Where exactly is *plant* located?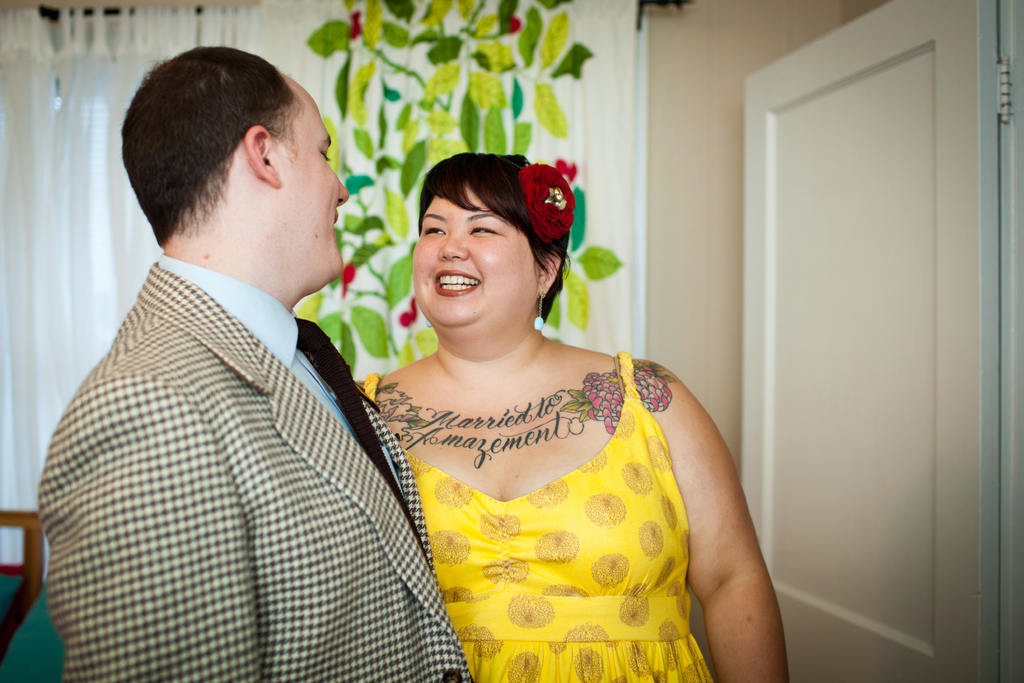
Its bounding box is region(295, 0, 625, 378).
